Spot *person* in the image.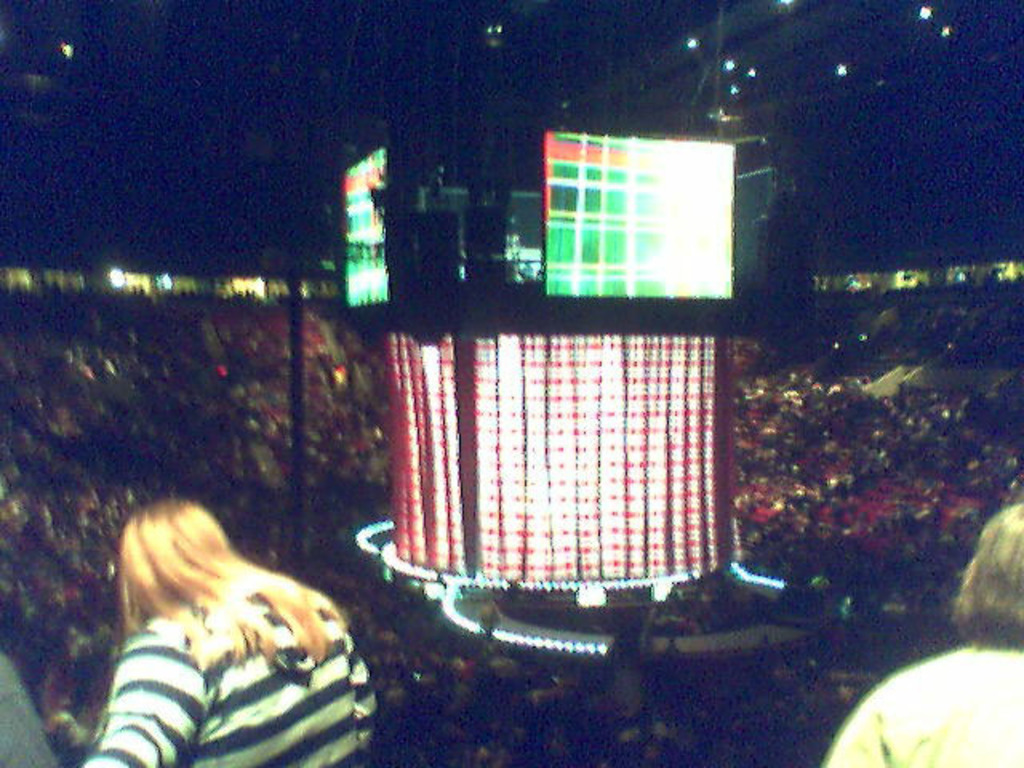
*person* found at {"x1": 821, "y1": 504, "x2": 1022, "y2": 766}.
